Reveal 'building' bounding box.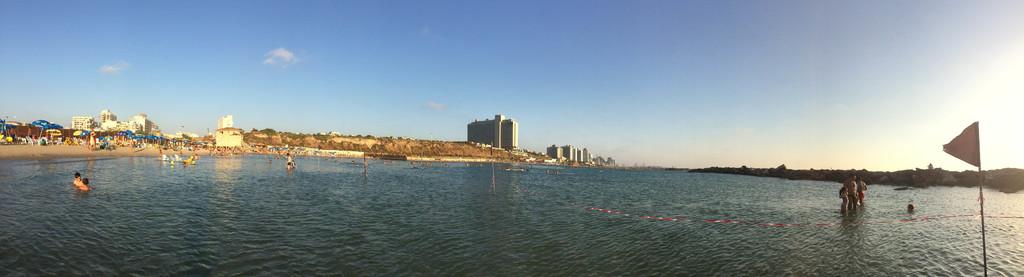
Revealed: left=70, top=111, right=154, bottom=136.
